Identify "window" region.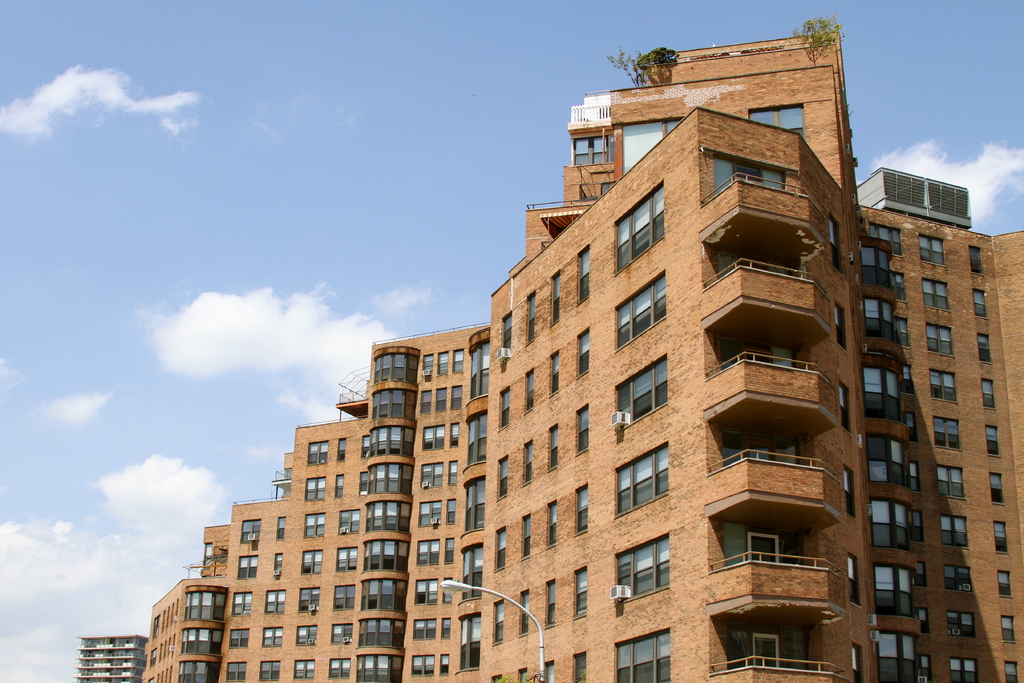
Region: bbox(295, 660, 315, 679).
